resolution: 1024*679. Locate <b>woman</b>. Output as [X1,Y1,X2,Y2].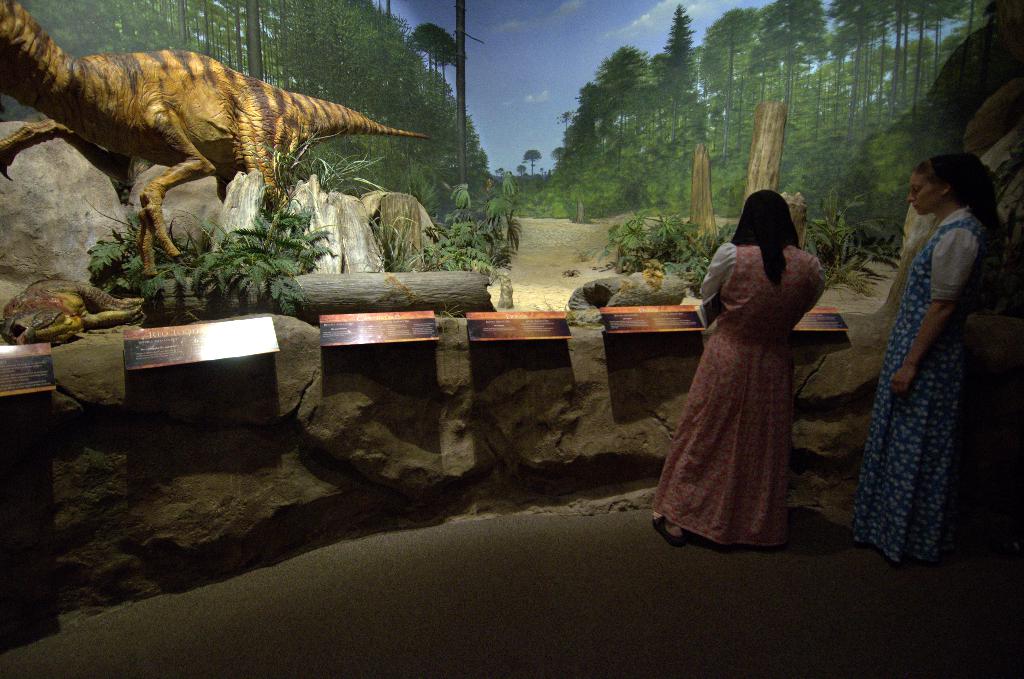
[846,150,1006,568].
